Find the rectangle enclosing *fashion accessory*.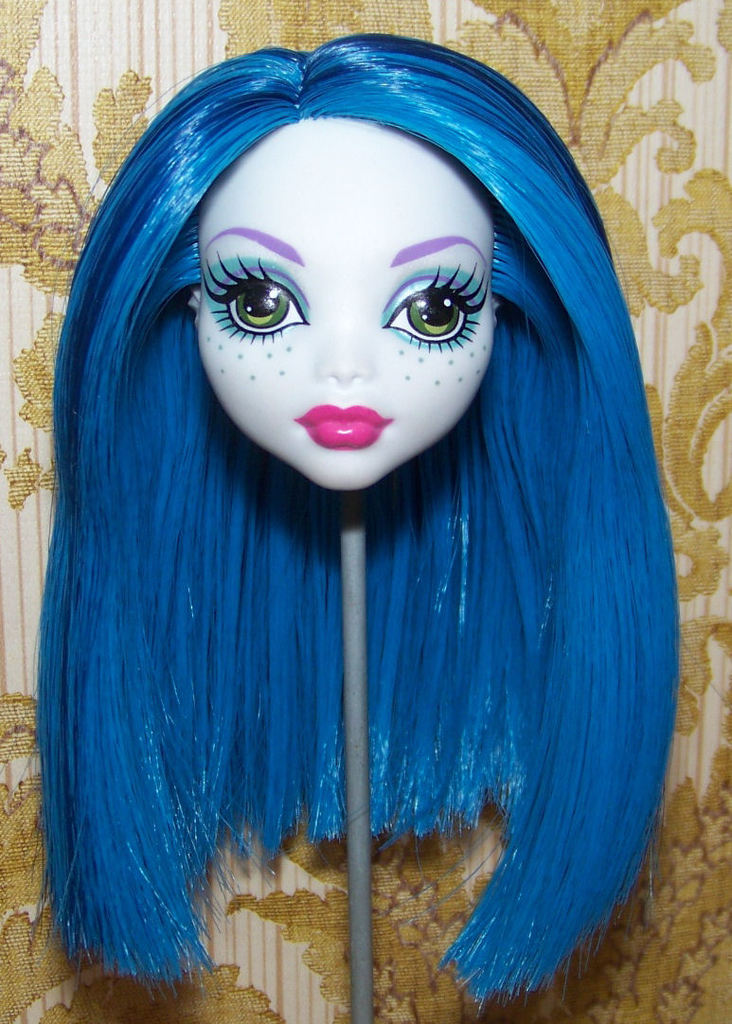
BBox(30, 30, 684, 1013).
